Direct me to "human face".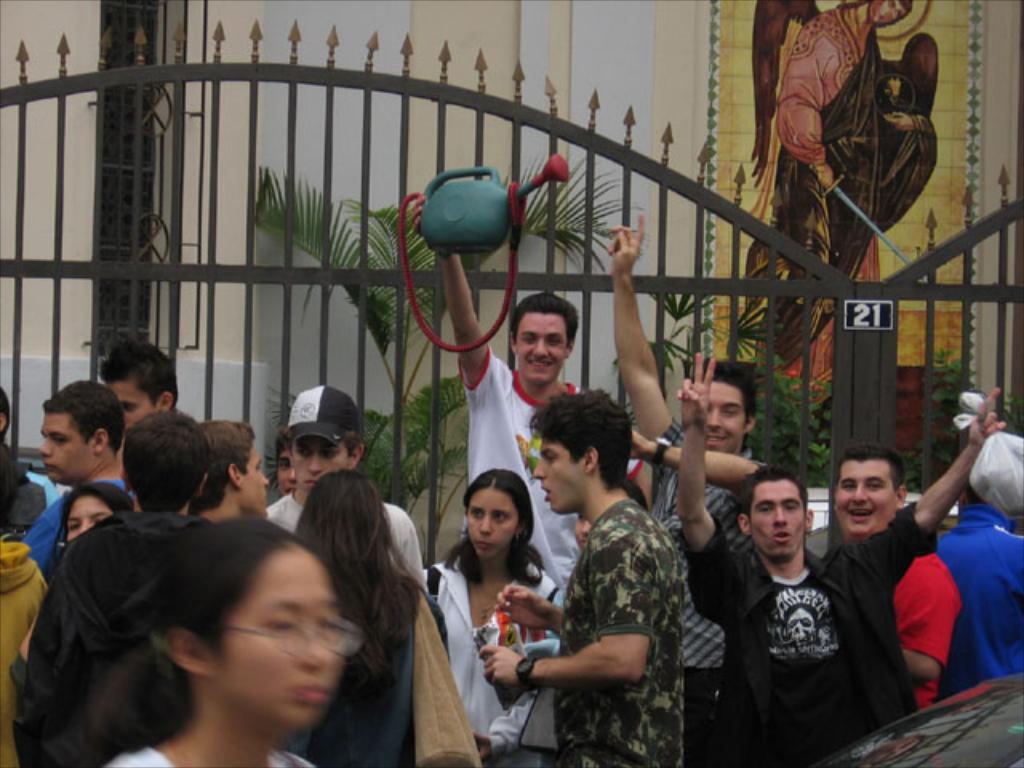
Direction: locate(35, 406, 93, 488).
